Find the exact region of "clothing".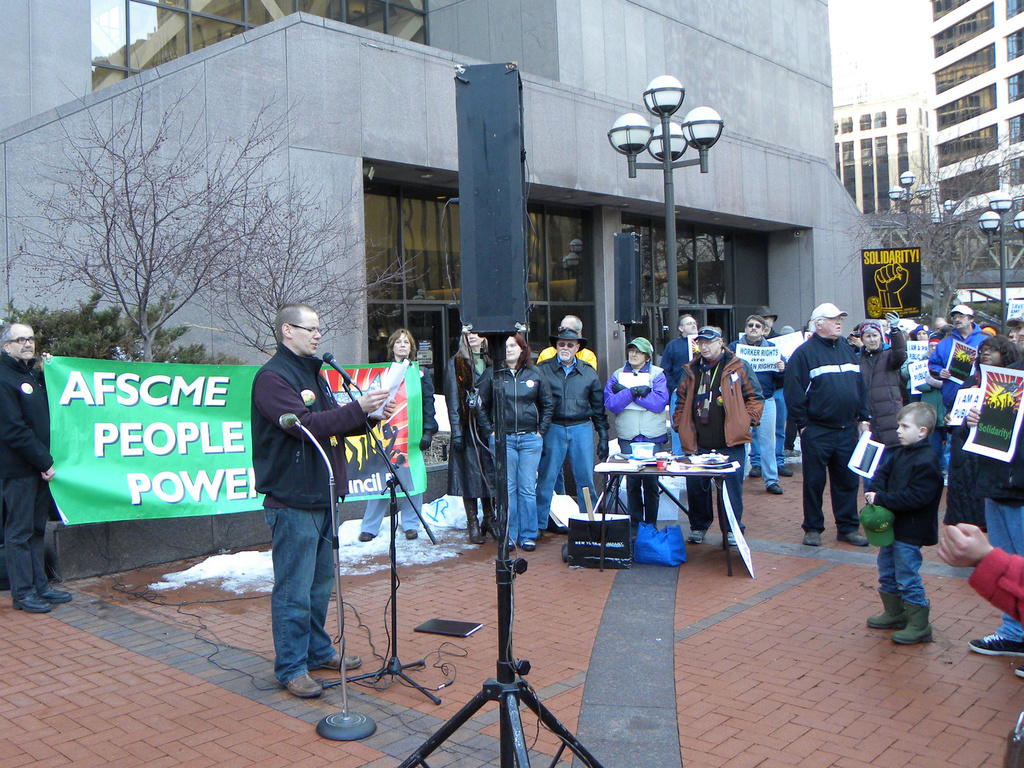
Exact region: x1=243 y1=299 x2=367 y2=668.
